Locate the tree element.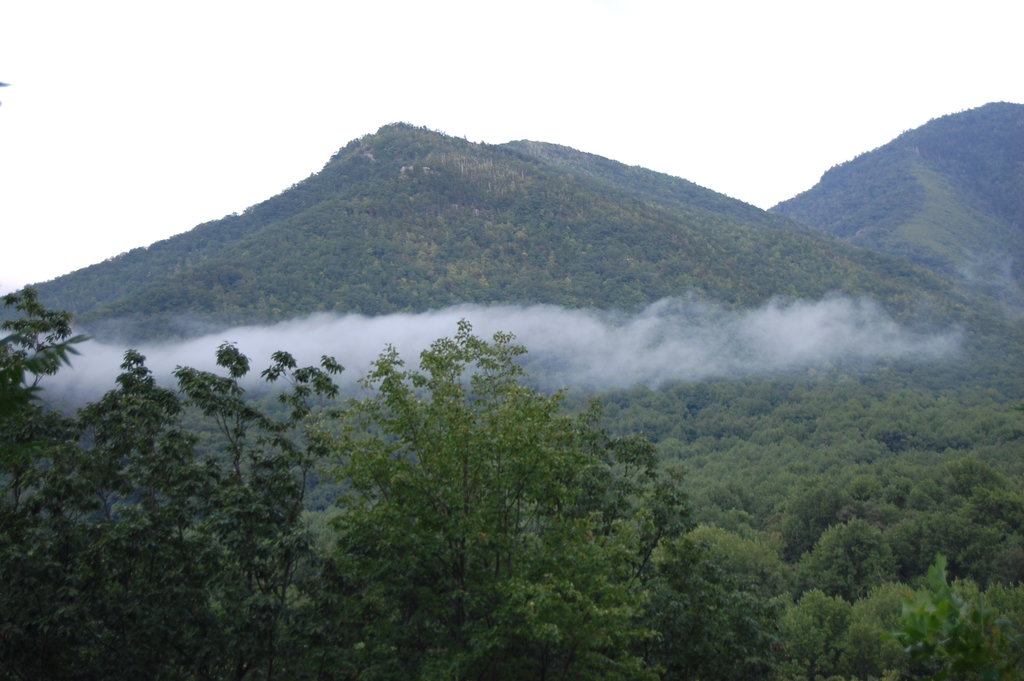
Element bbox: 605/354/1023/680.
